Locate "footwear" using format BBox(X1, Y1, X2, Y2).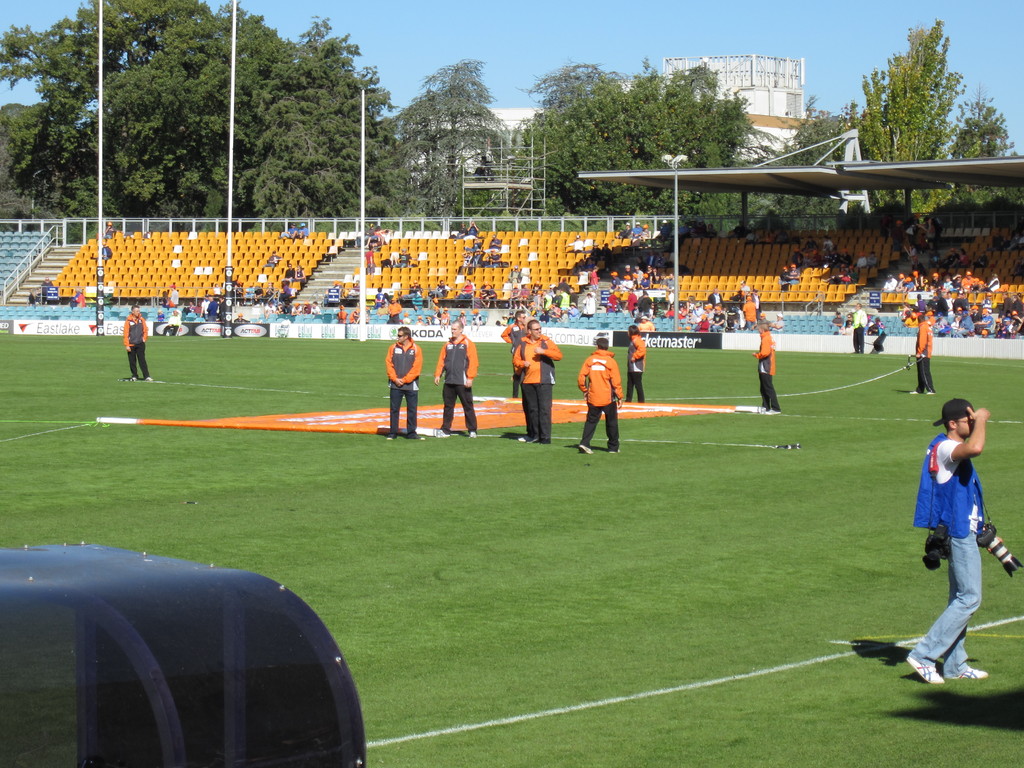
BBox(470, 429, 476, 437).
